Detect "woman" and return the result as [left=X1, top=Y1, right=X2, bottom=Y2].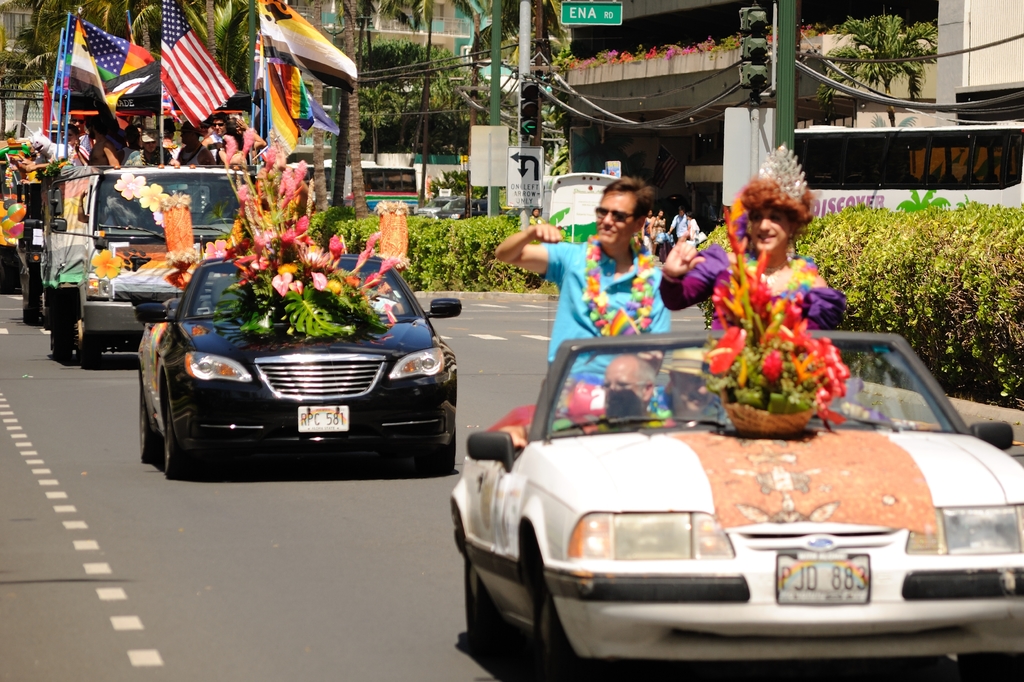
[left=90, top=116, right=133, bottom=186].
